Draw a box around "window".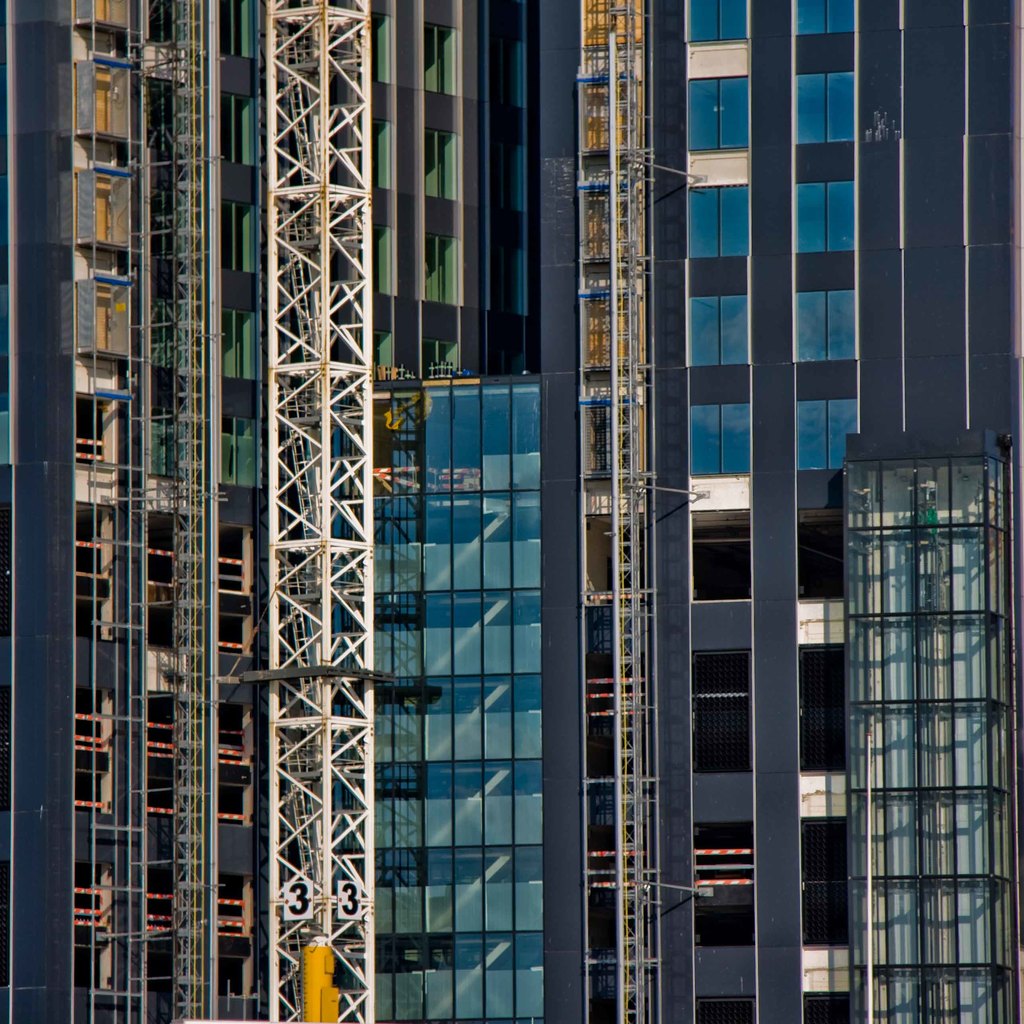
x1=798 y1=643 x2=845 y2=771.
